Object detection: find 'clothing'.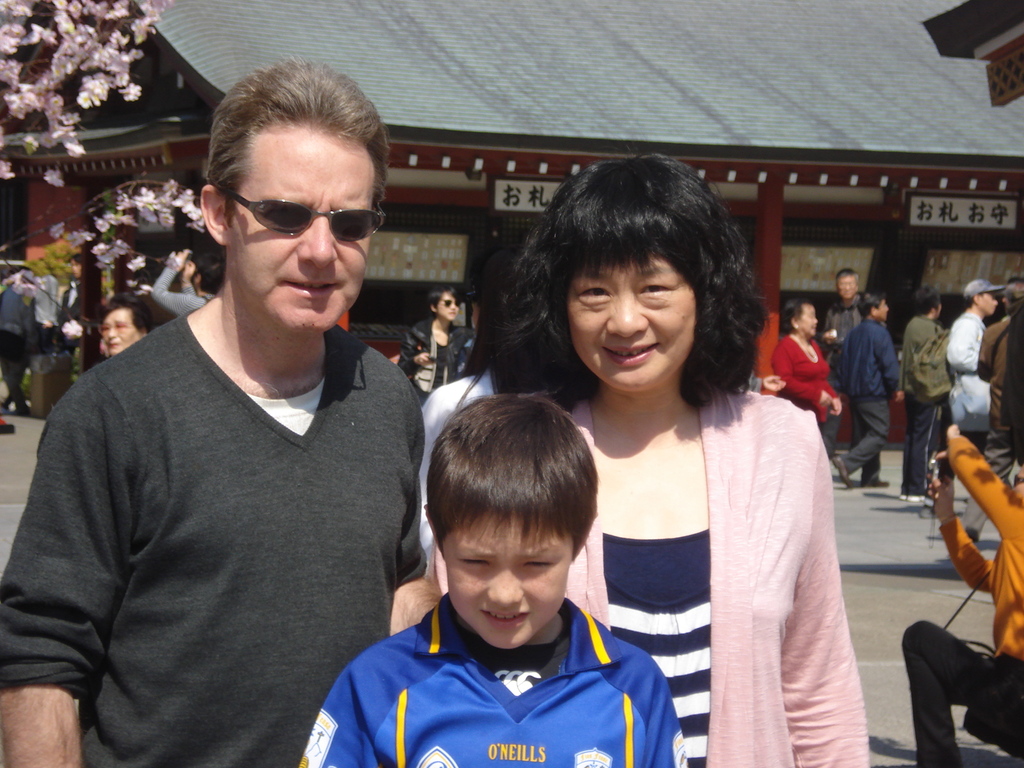
detection(851, 322, 929, 492).
